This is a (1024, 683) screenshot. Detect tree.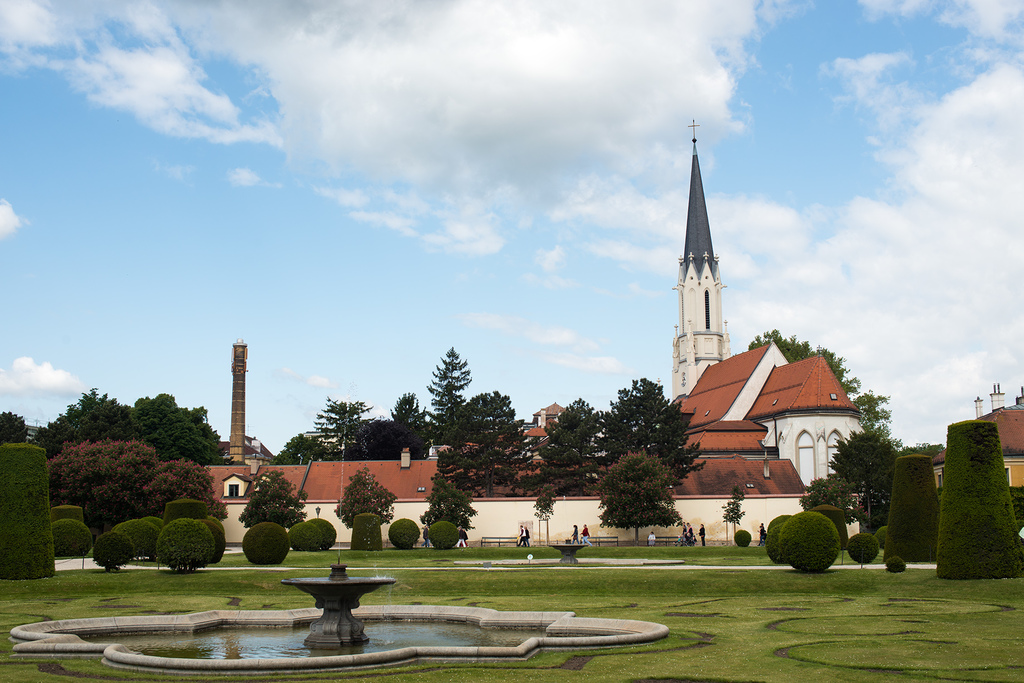
crop(725, 485, 746, 532).
